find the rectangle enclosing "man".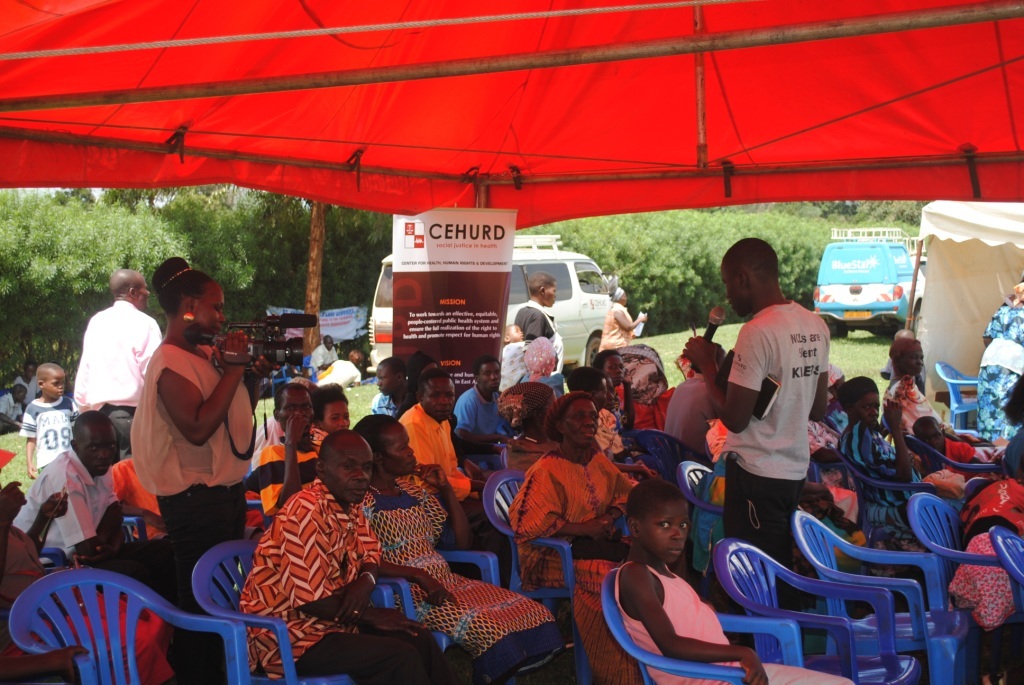
69, 269, 161, 457.
